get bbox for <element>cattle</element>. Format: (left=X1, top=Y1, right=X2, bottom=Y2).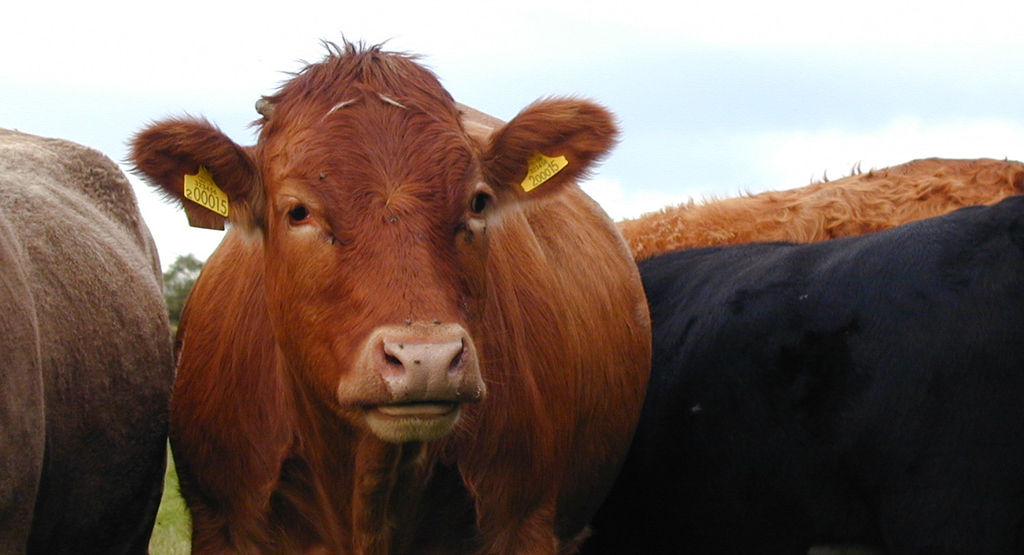
(left=0, top=128, right=176, bottom=554).
